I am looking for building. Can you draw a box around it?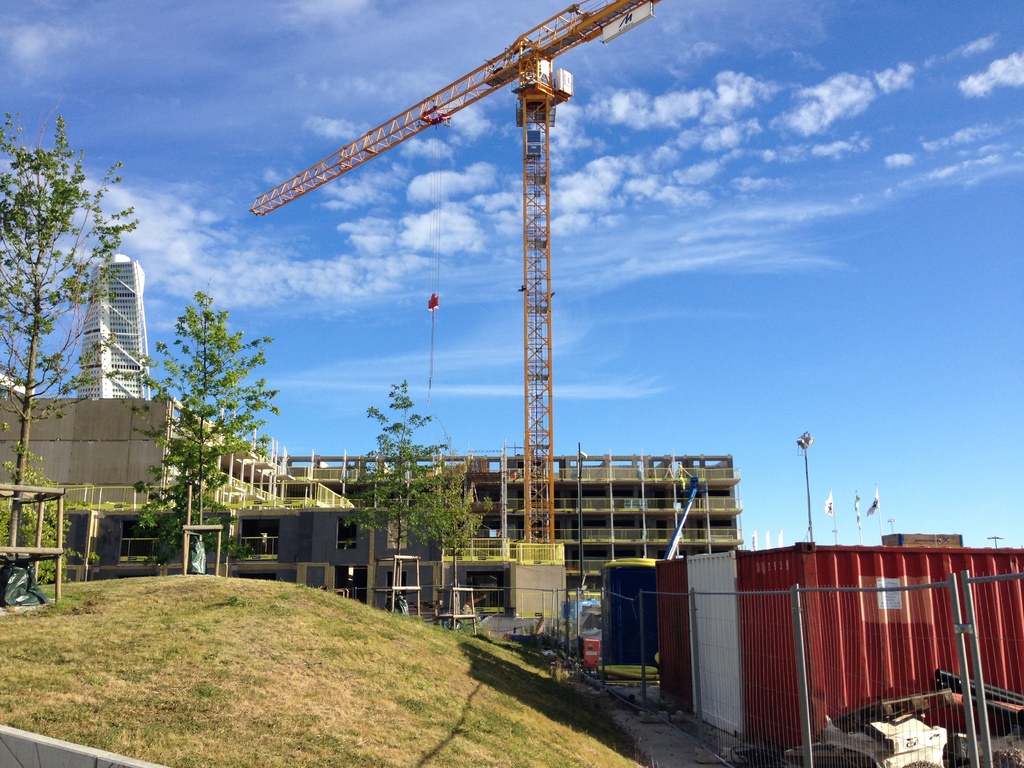
Sure, the bounding box is (x1=280, y1=458, x2=739, y2=676).
